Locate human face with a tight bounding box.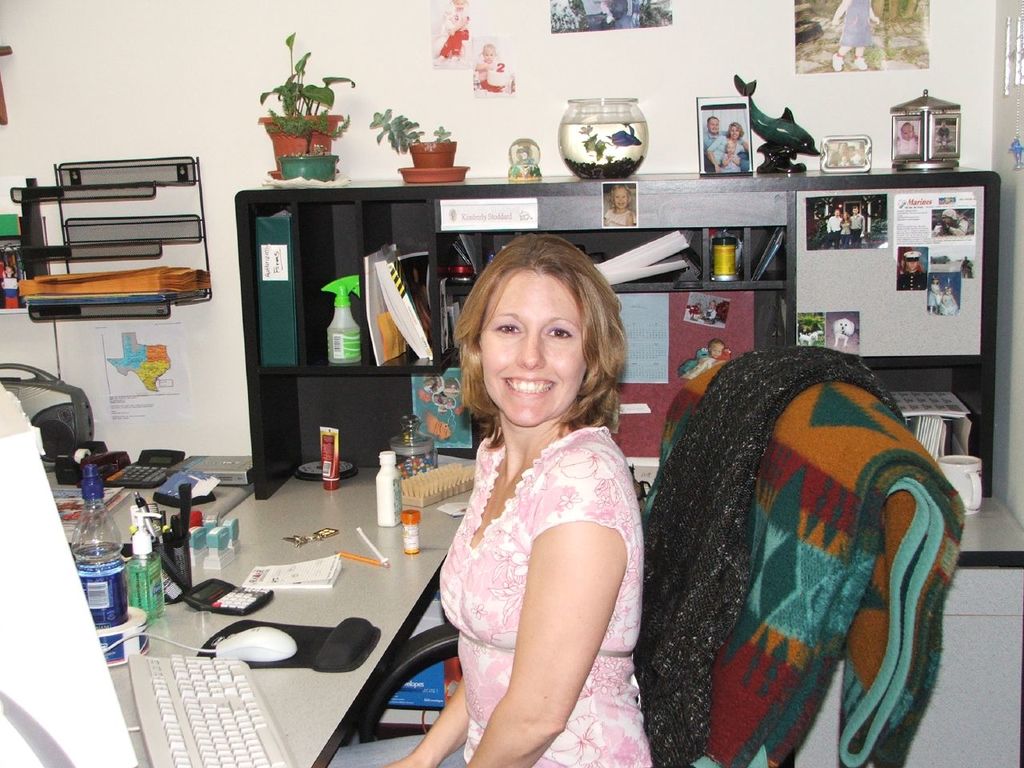
BBox(614, 191, 626, 205).
